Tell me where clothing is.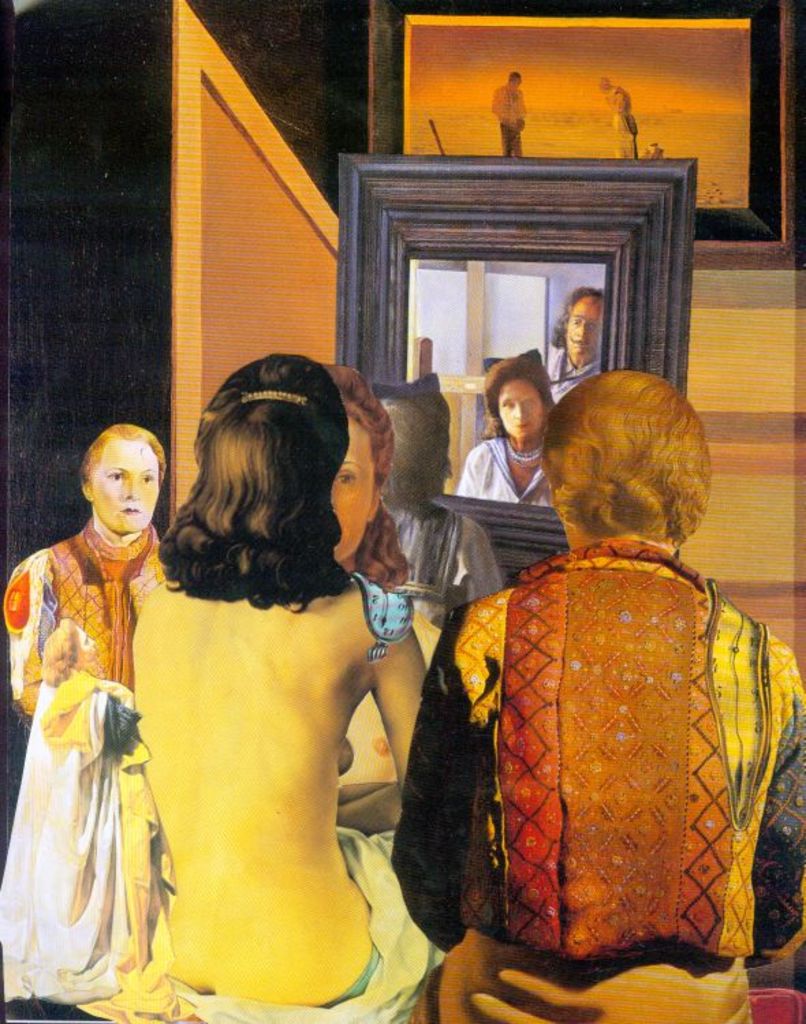
clothing is at <region>378, 508, 511, 616</region>.
